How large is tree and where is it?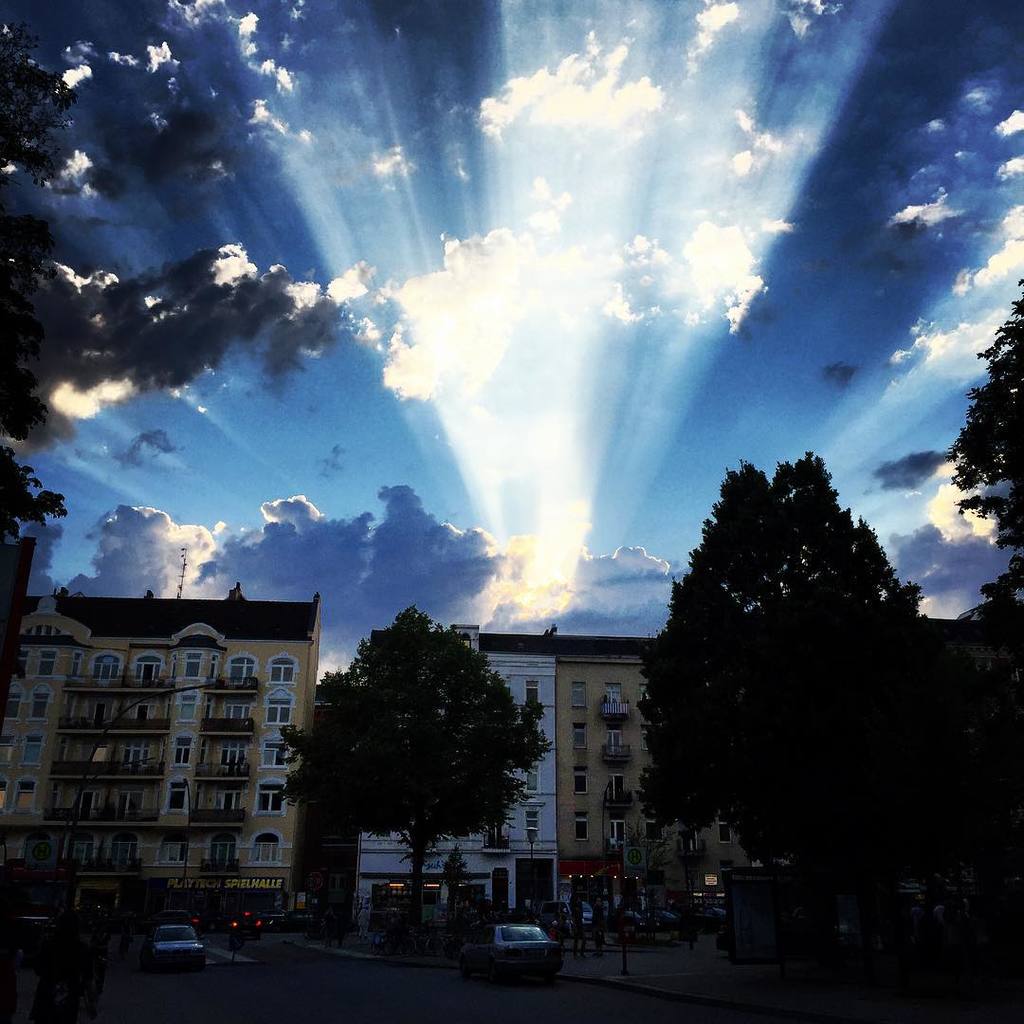
Bounding box: bbox(278, 601, 558, 956).
